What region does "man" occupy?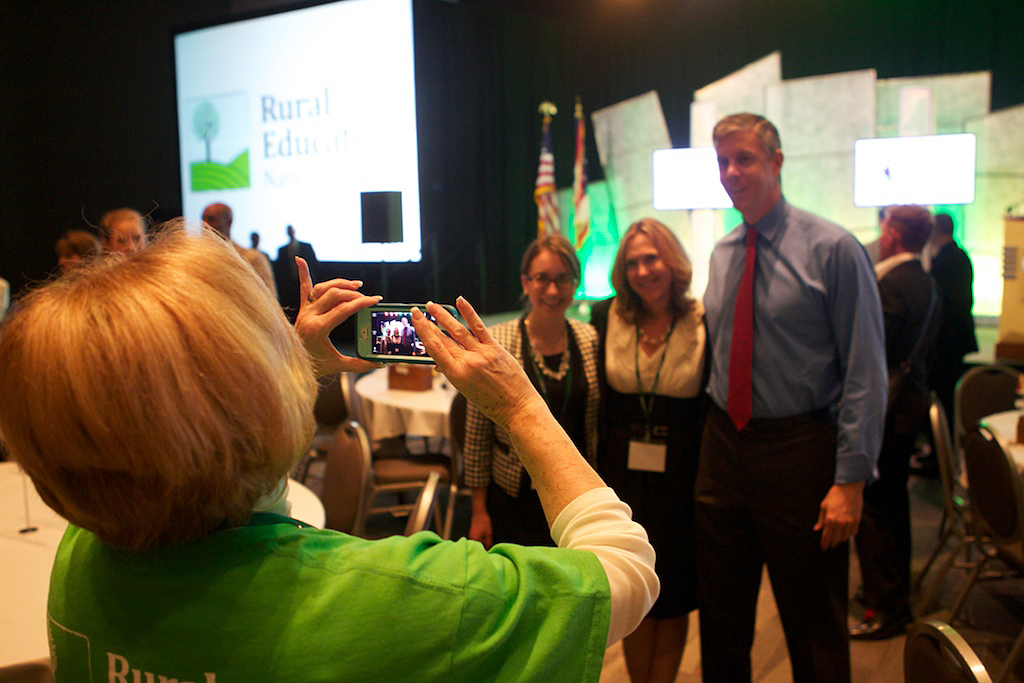
box(922, 212, 980, 479).
